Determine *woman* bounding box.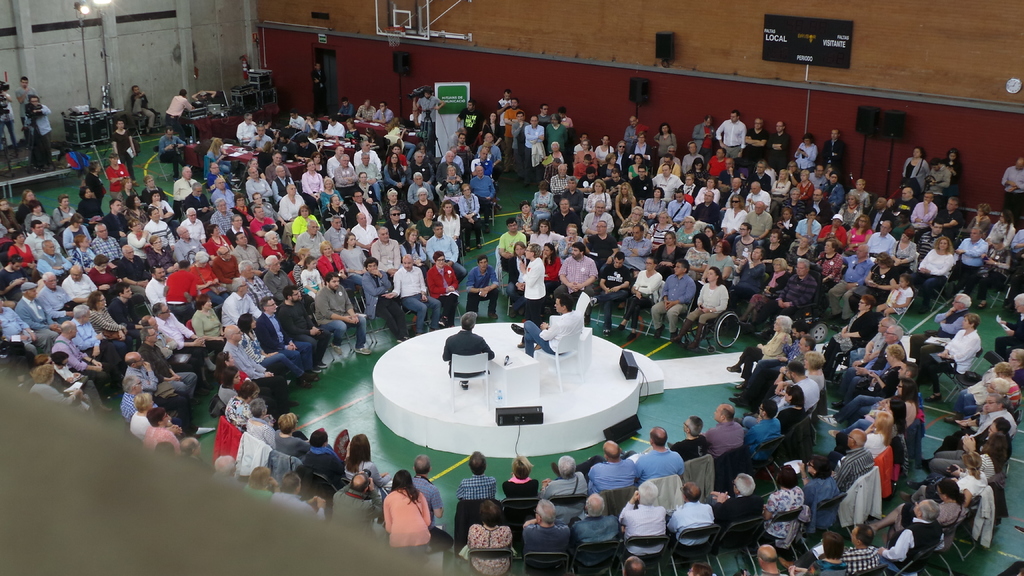
Determined: (left=747, top=255, right=788, bottom=321).
